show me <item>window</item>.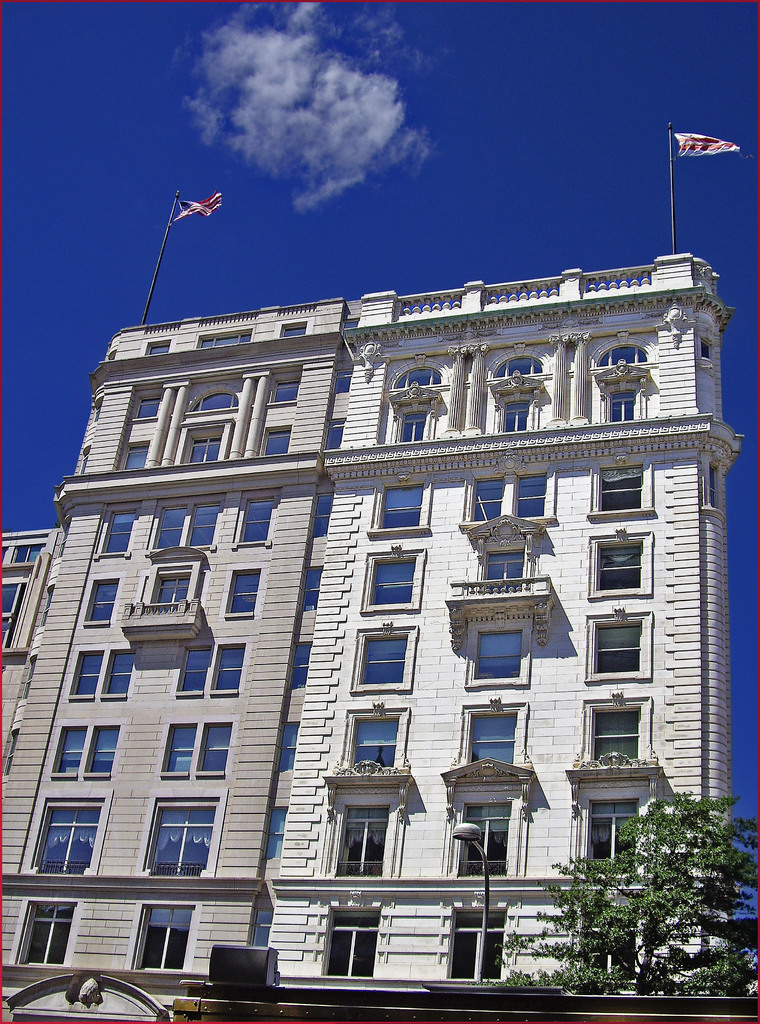
<item>window</item> is here: 280,321,310,340.
